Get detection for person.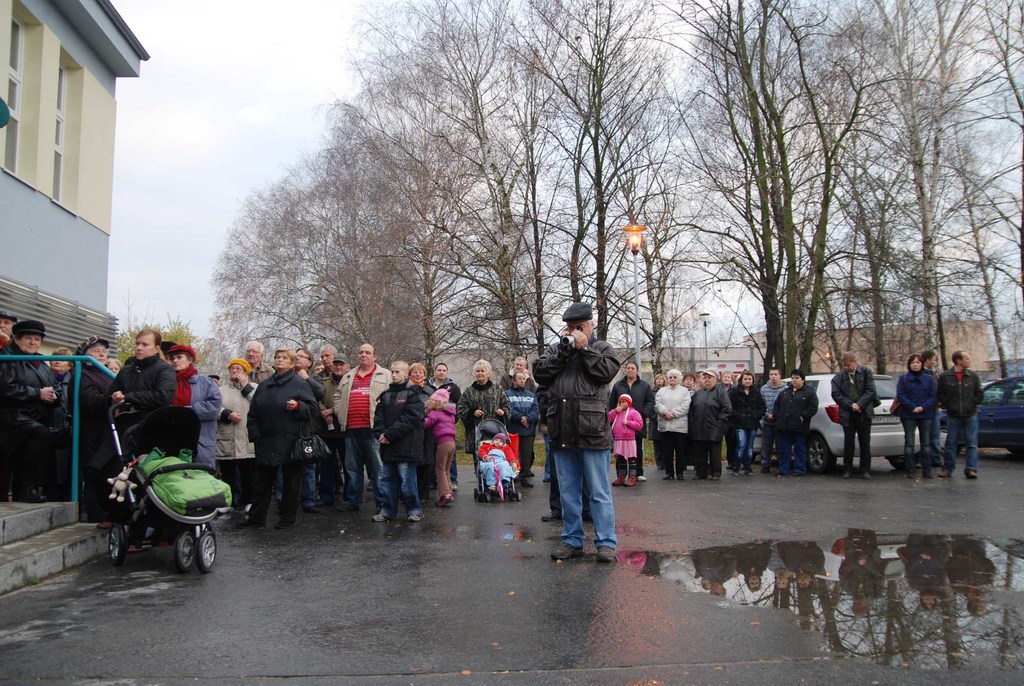
Detection: {"x1": 504, "y1": 372, "x2": 541, "y2": 486}.
